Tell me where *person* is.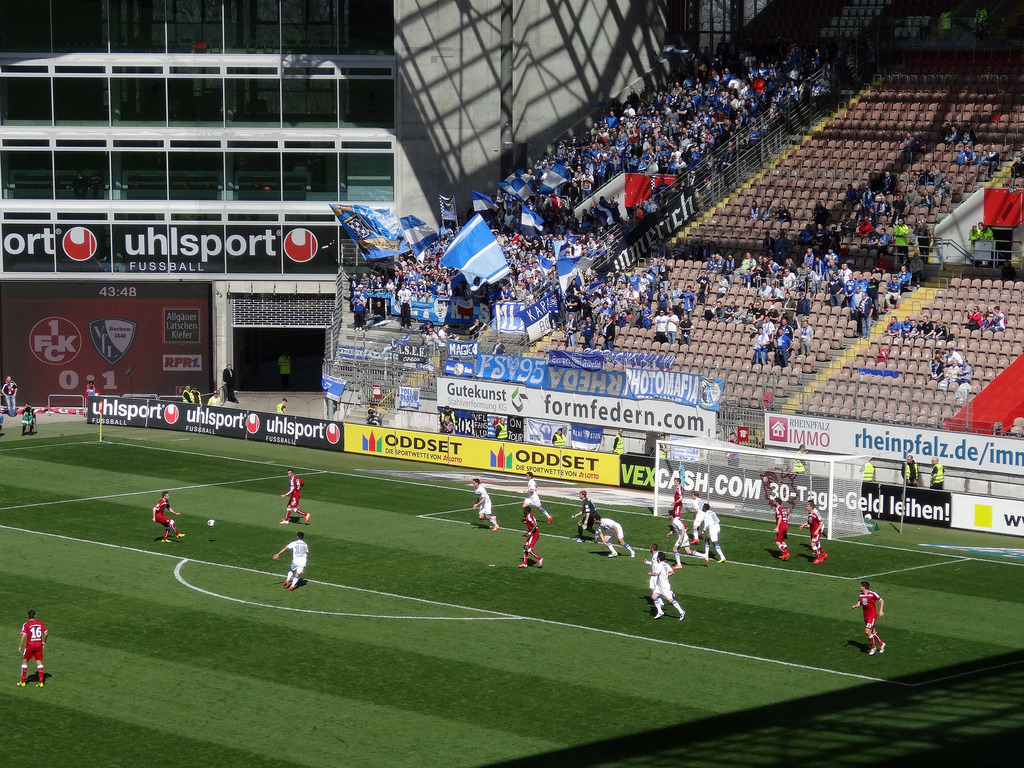
*person* is at BBox(594, 512, 636, 557).
